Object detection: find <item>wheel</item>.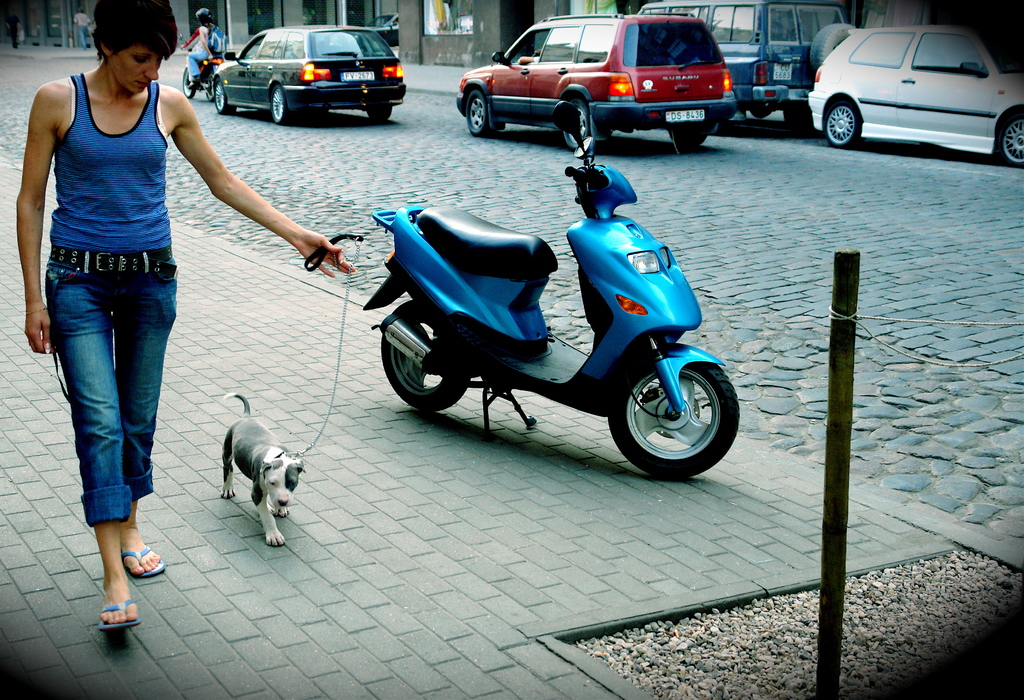
[270, 84, 295, 123].
